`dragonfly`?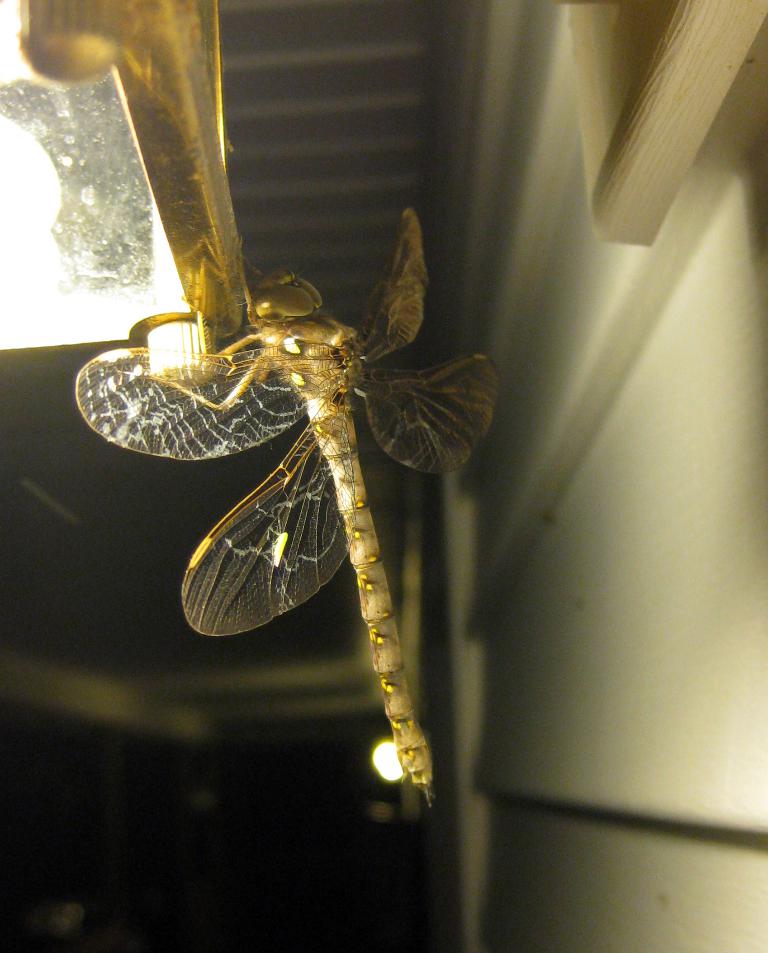
(left=69, top=200, right=504, bottom=802)
